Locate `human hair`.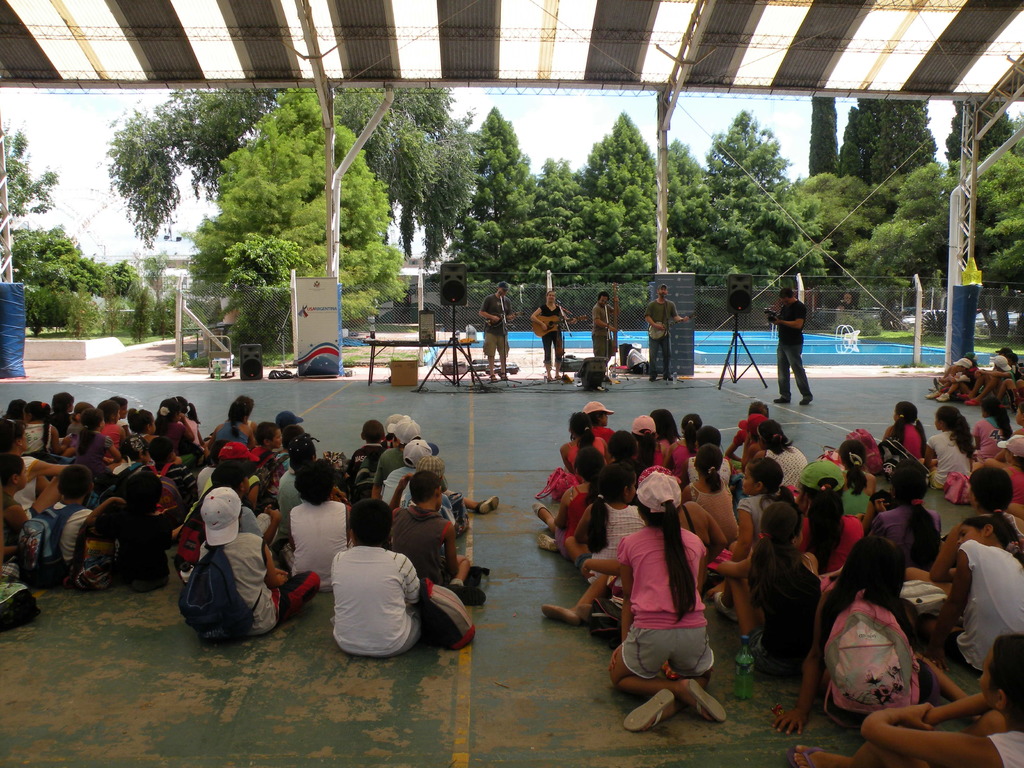
Bounding box: <region>0, 419, 29, 456</region>.
